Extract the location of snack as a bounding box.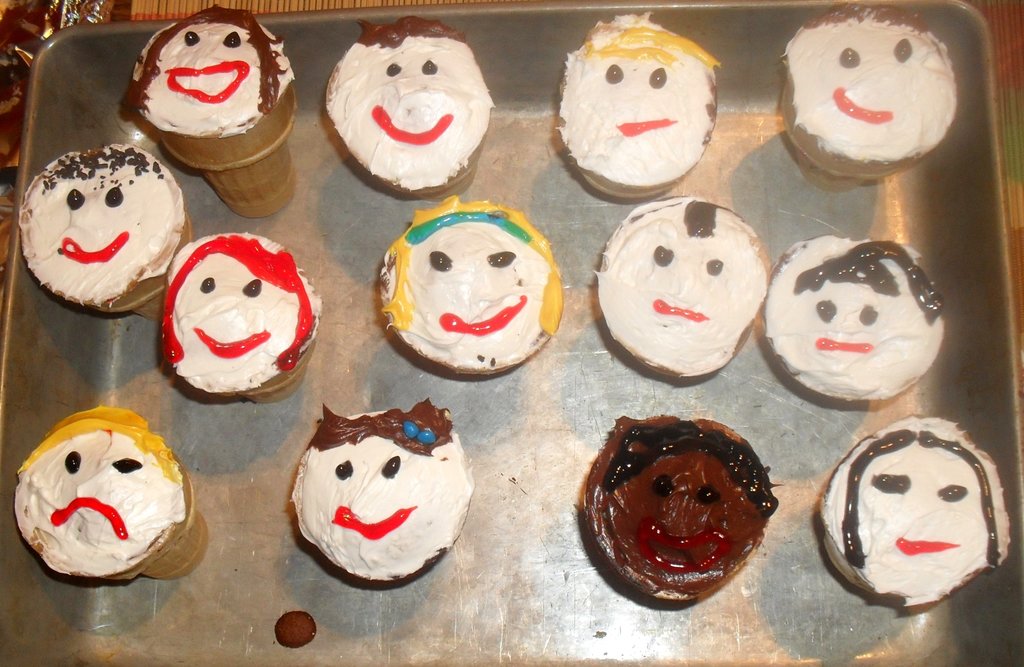
x1=16 y1=138 x2=205 y2=325.
